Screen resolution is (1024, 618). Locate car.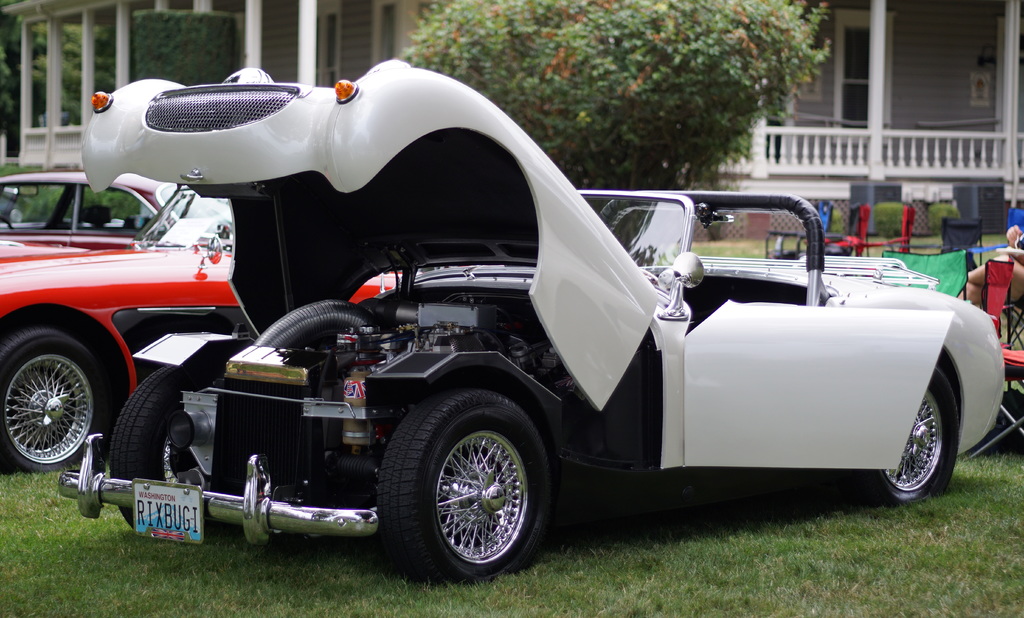
rect(3, 176, 209, 246).
